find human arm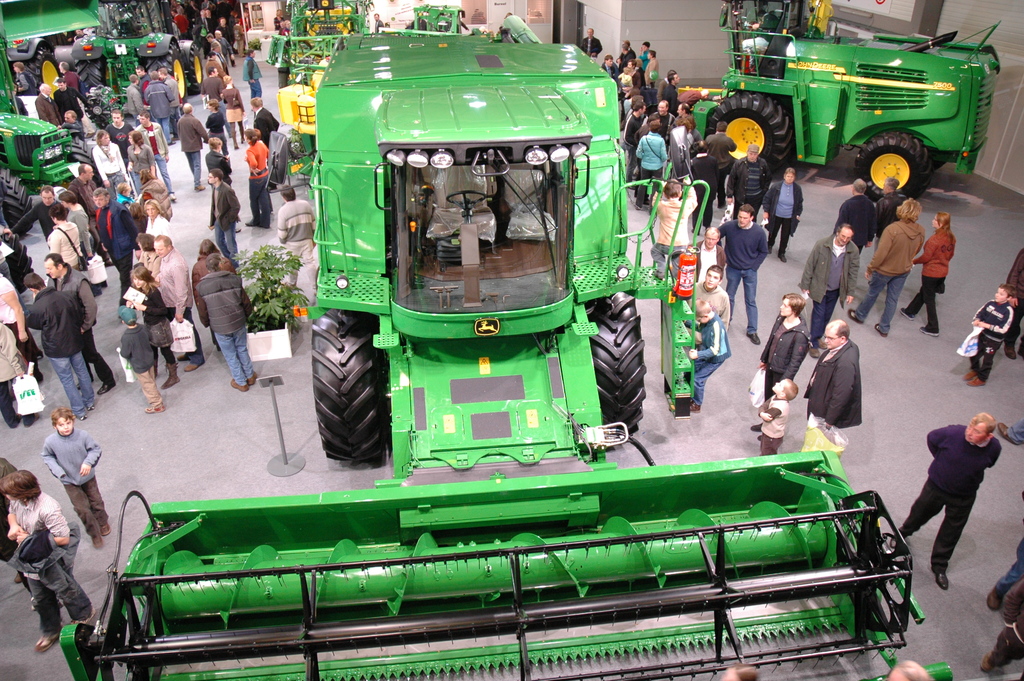
689:172:699:218
